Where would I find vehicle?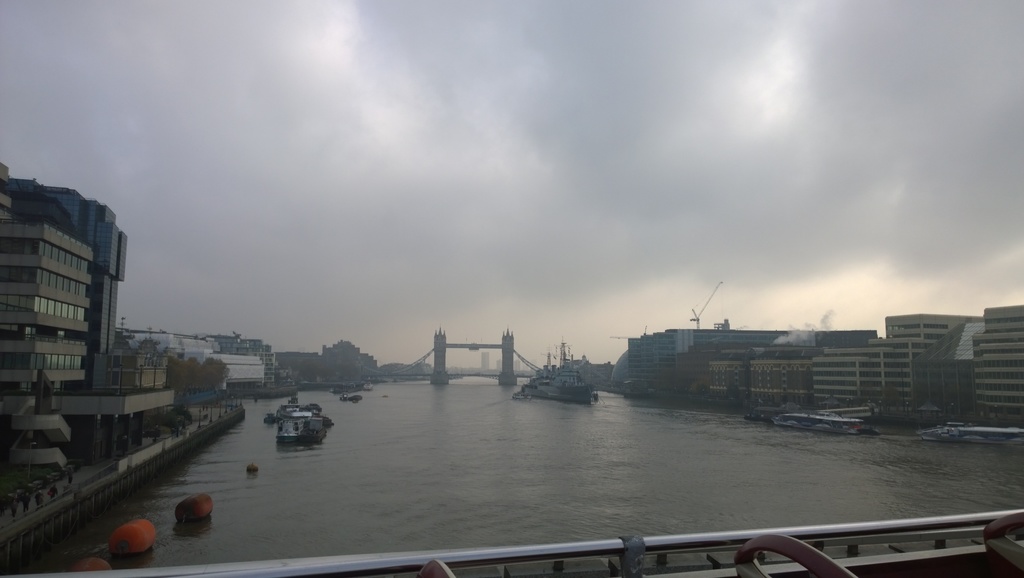
At [919, 423, 1023, 443].
